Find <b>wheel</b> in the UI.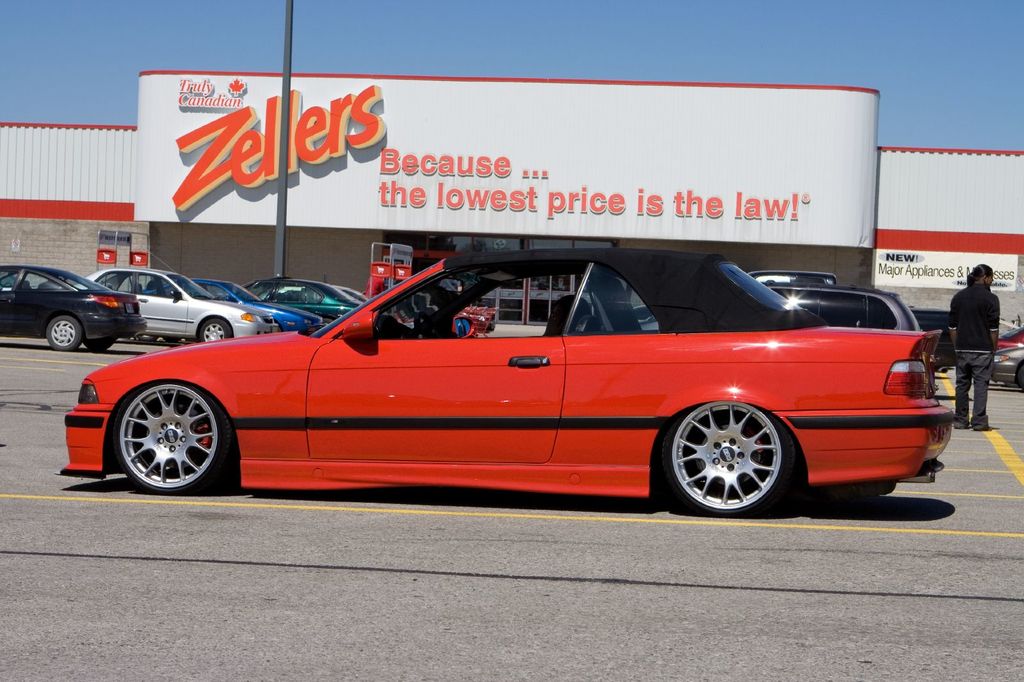
UI element at bbox=(195, 317, 234, 342).
